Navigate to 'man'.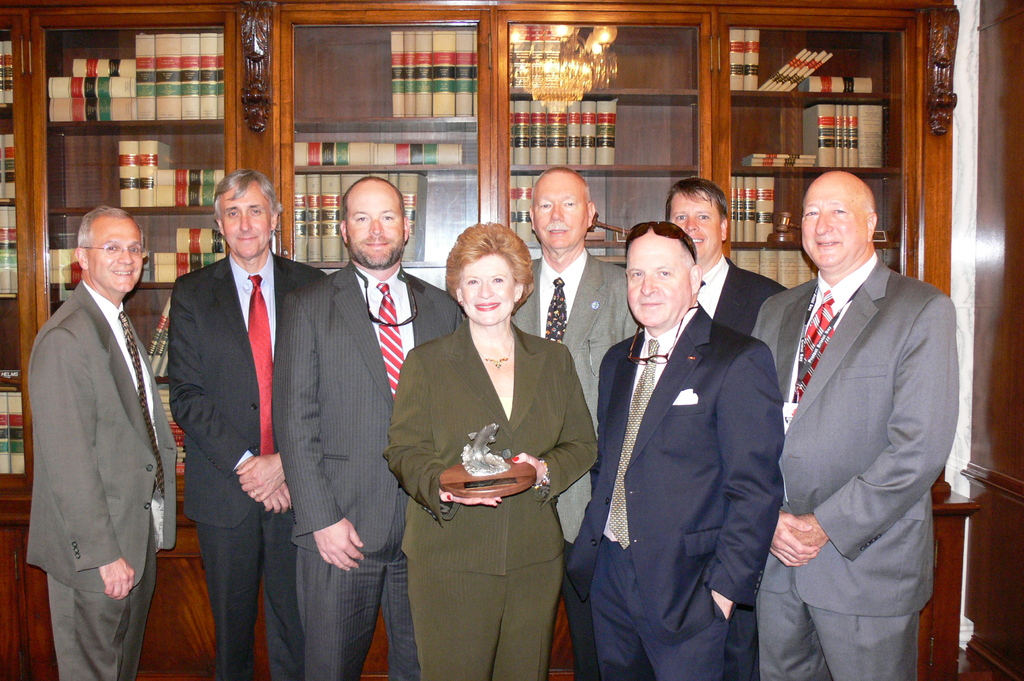
Navigation target: [1,196,176,678].
